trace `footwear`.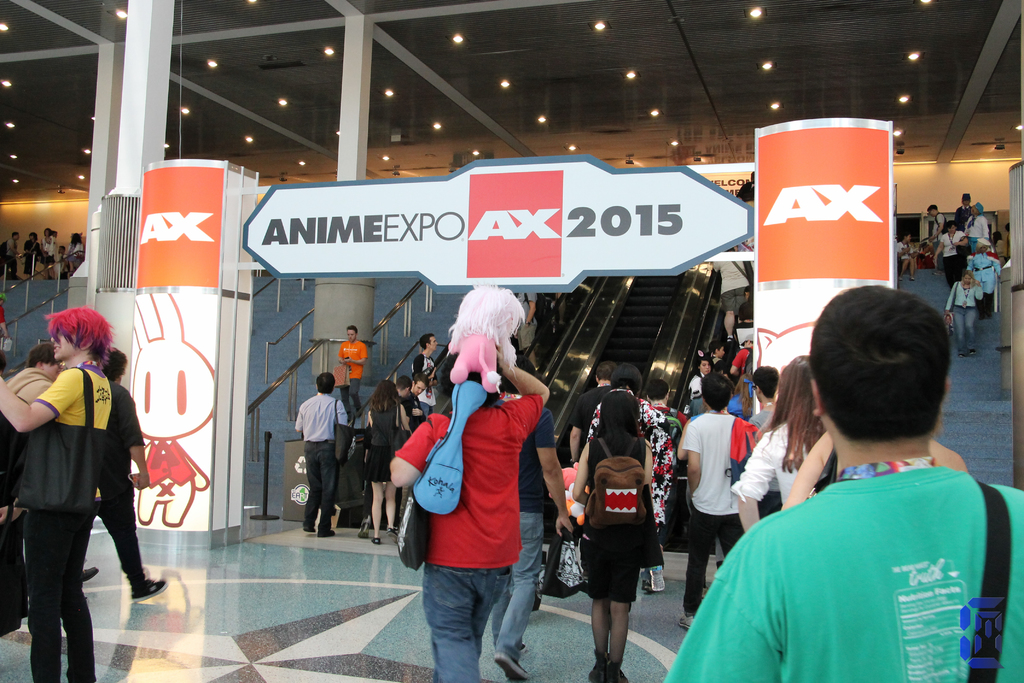
Traced to box(125, 567, 163, 597).
